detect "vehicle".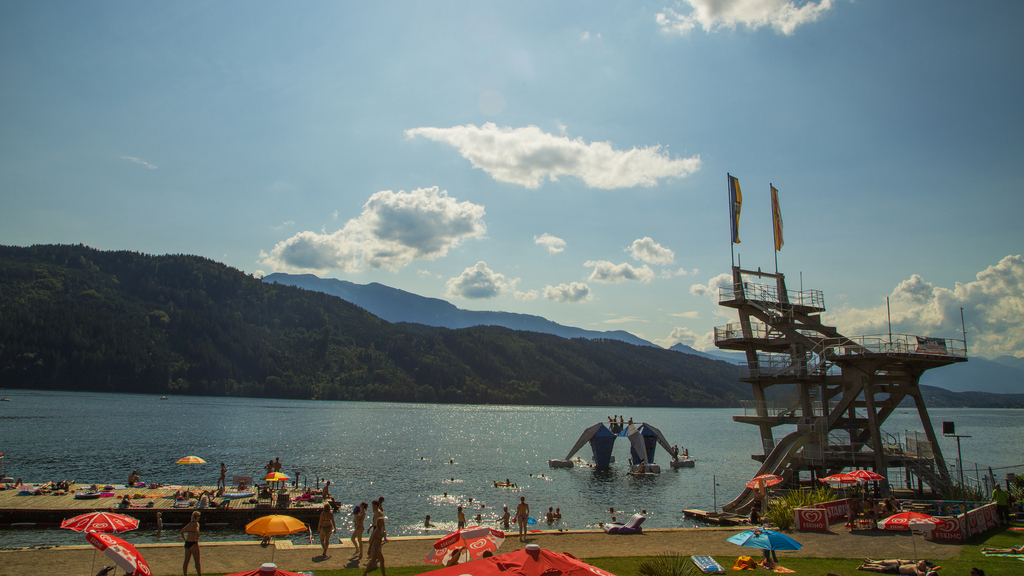
Detected at detection(0, 477, 340, 522).
